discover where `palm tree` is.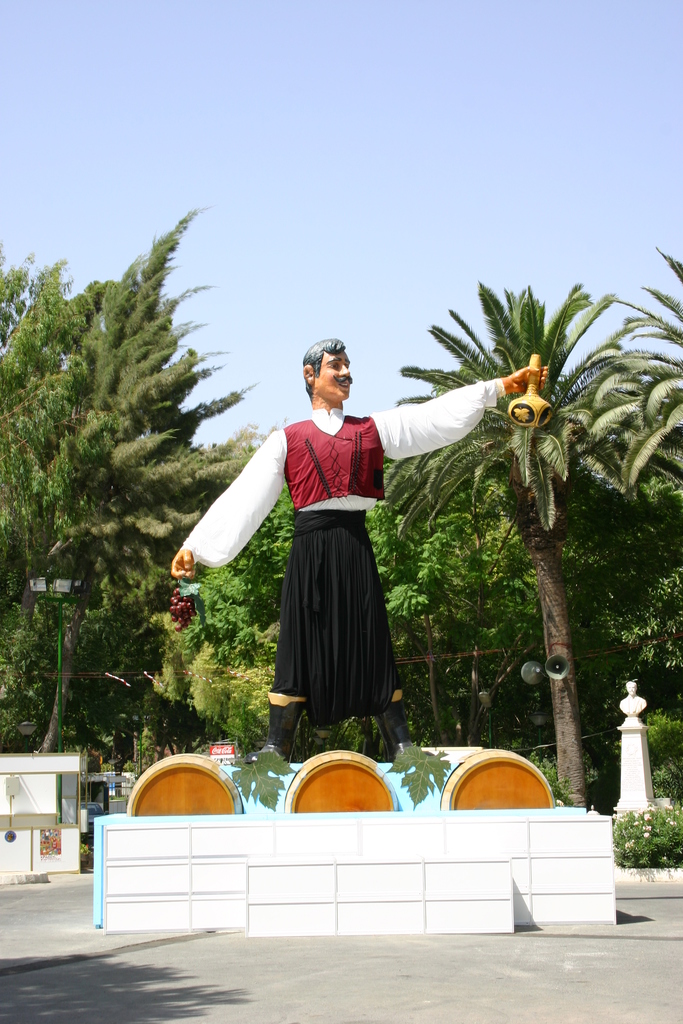
Discovered at locate(398, 277, 635, 817).
